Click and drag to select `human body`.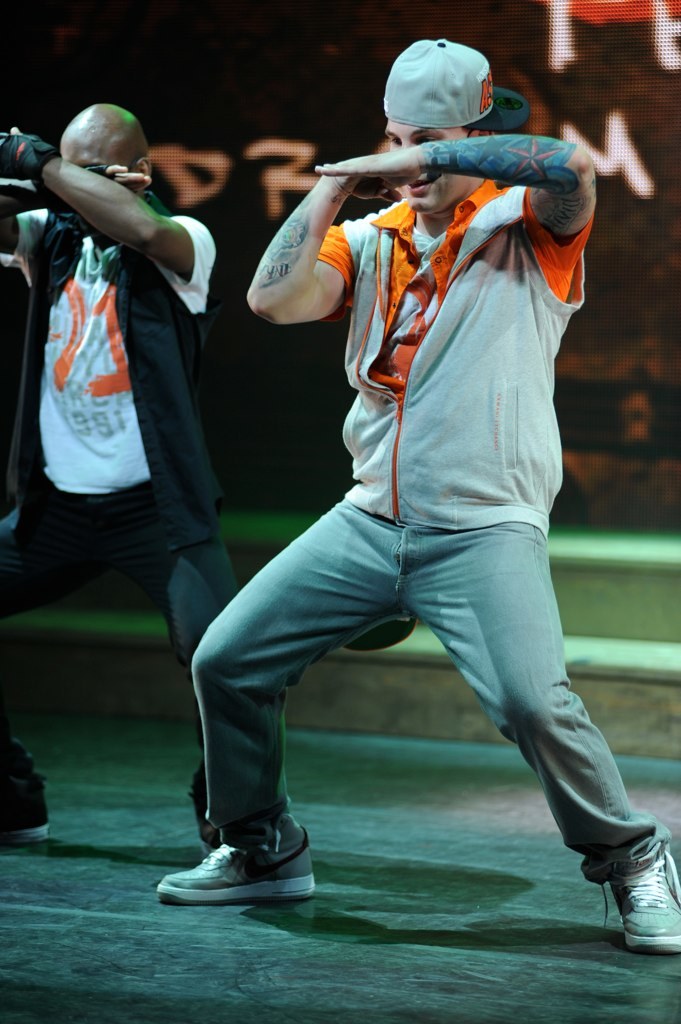
Selection: (x1=153, y1=31, x2=680, y2=957).
